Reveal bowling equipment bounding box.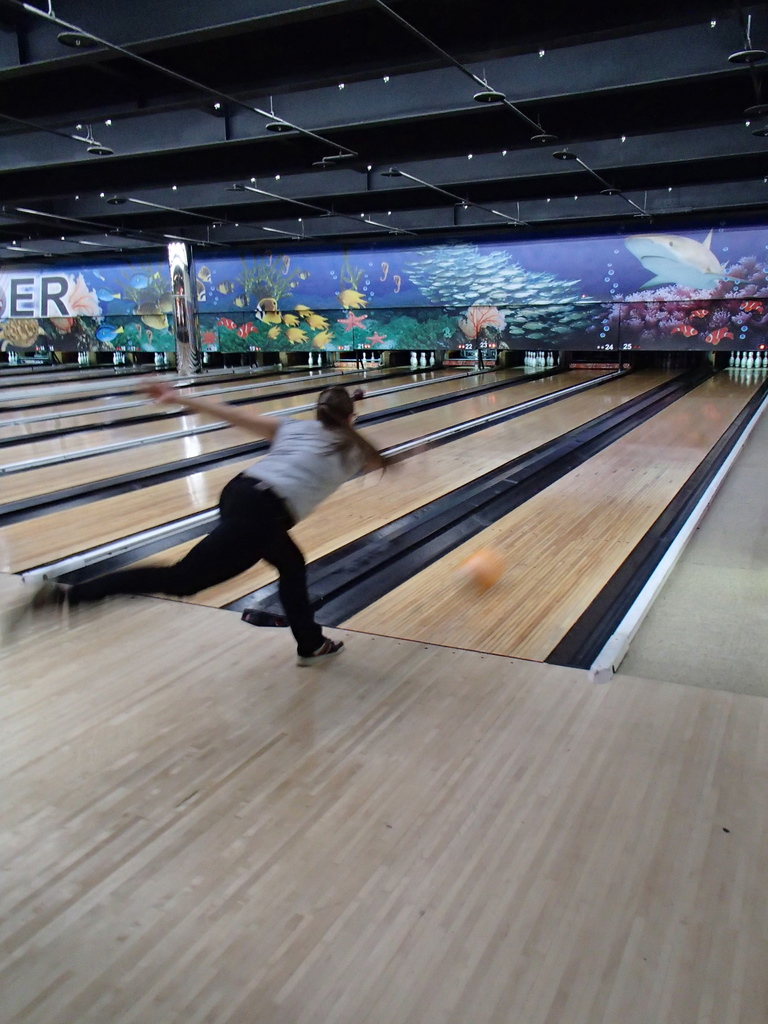
Revealed: [x1=429, y1=350, x2=436, y2=369].
